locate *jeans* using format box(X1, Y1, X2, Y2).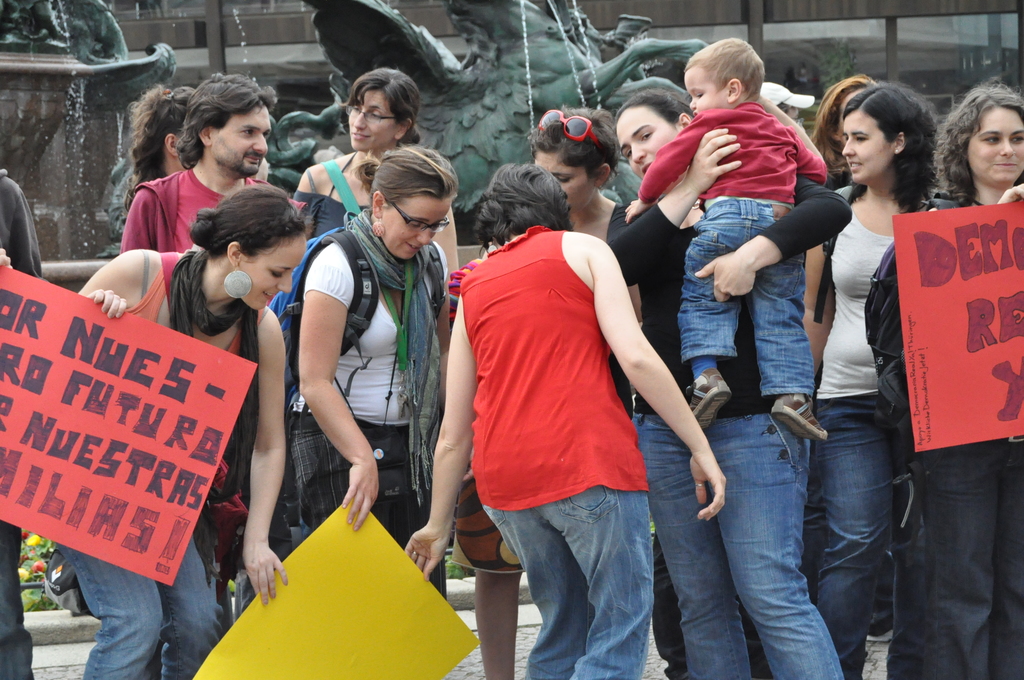
box(0, 521, 33, 679).
